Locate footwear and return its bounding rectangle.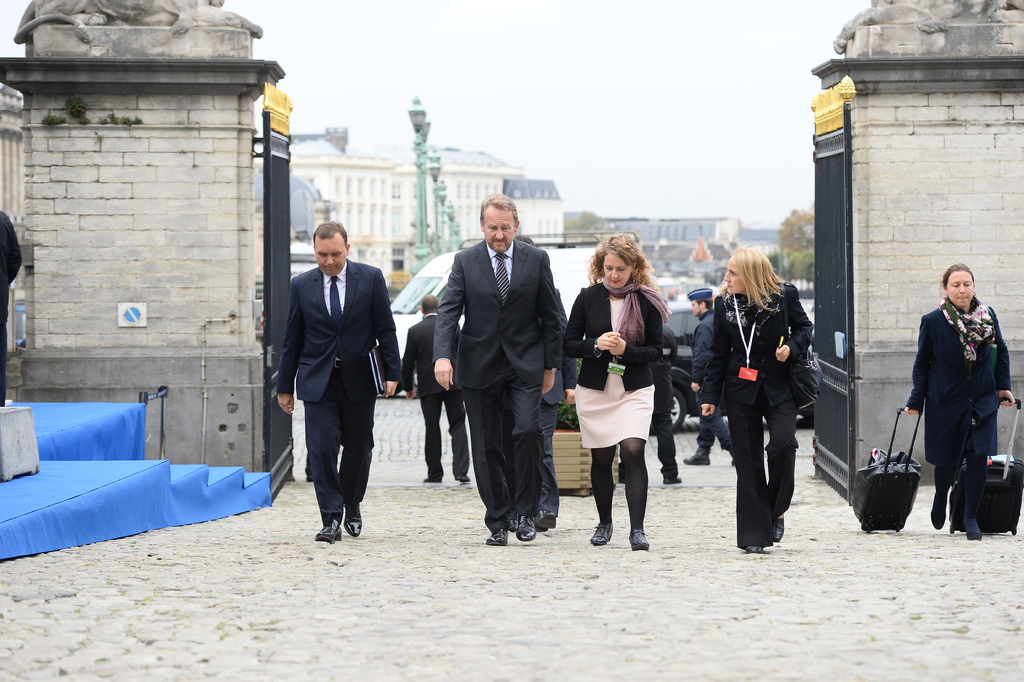
[left=964, top=524, right=983, bottom=538].
